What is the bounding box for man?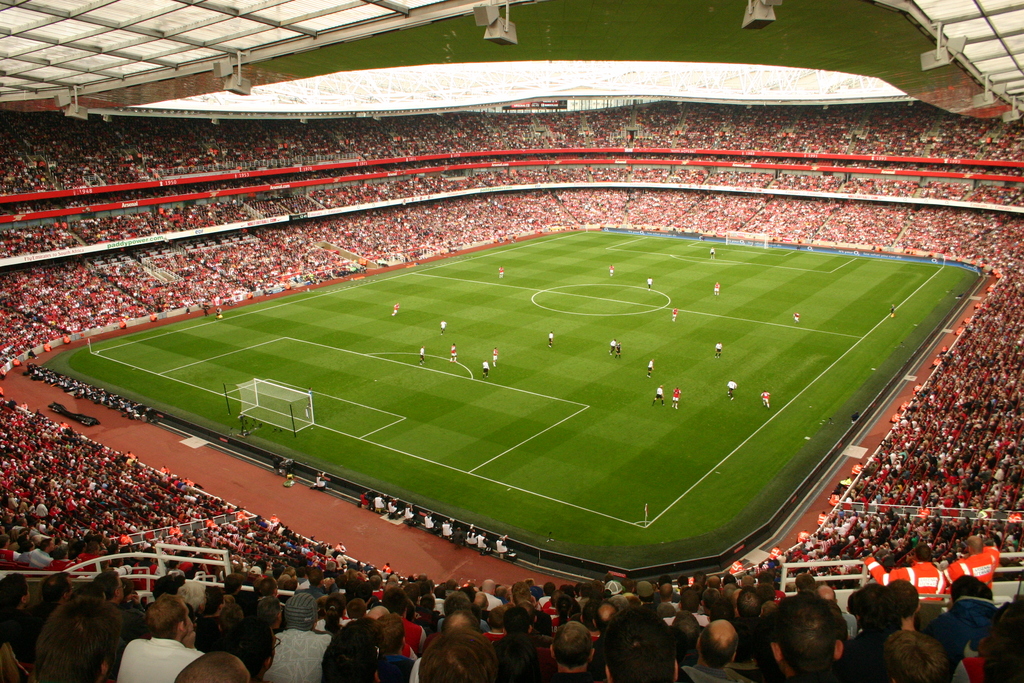
707 245 721 262.
